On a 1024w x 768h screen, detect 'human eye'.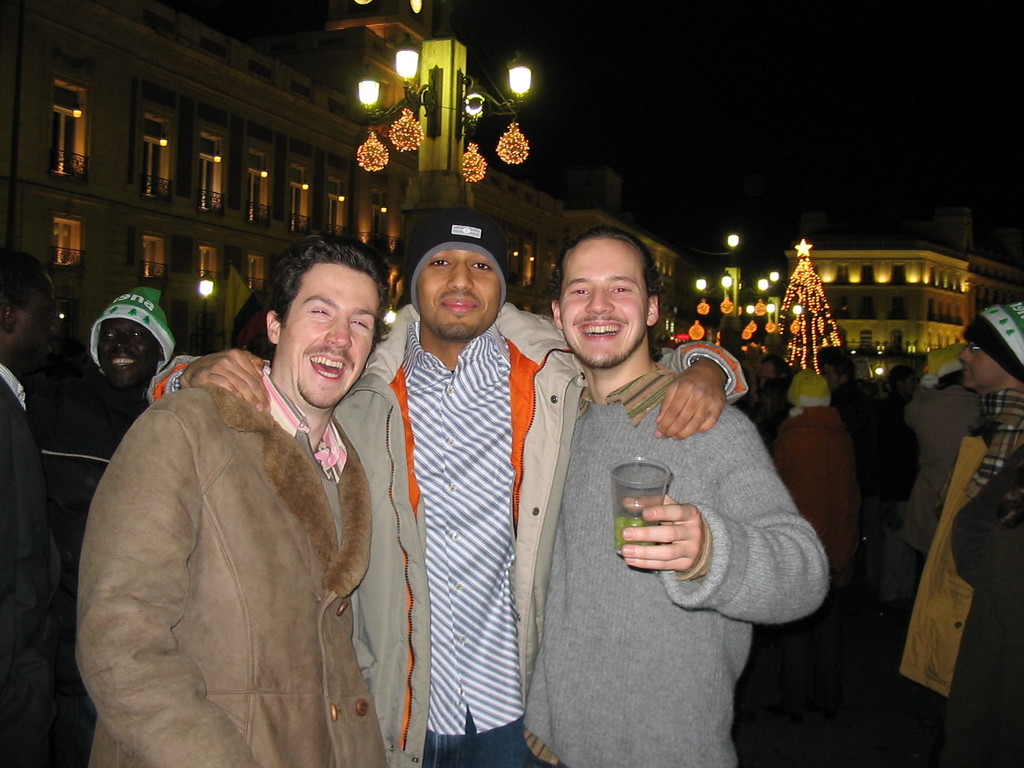
detection(568, 283, 589, 298).
